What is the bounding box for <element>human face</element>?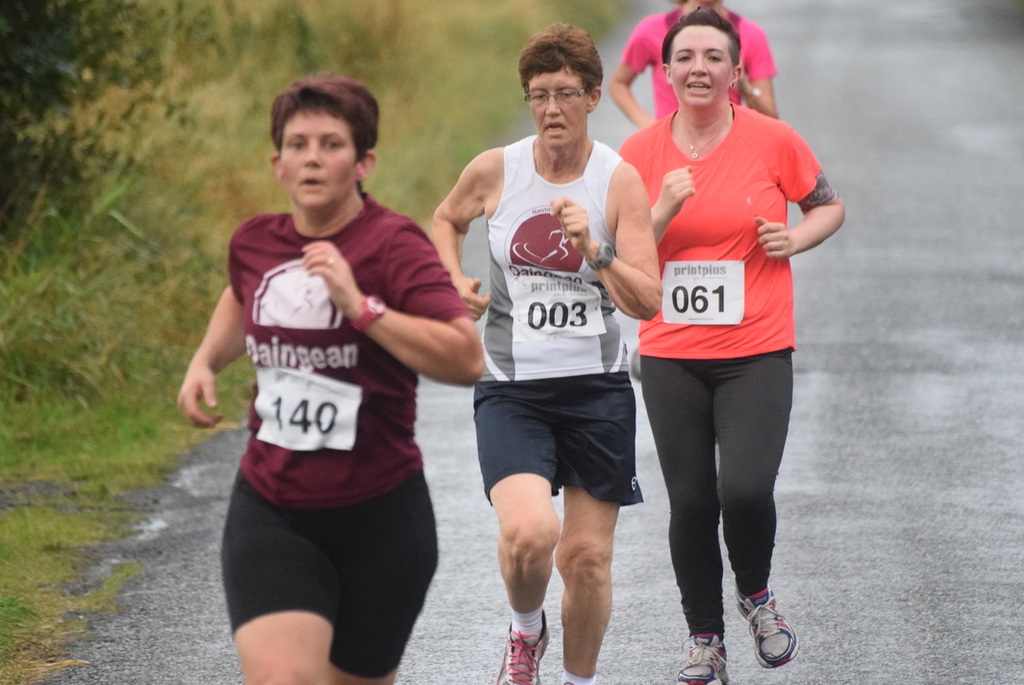
x1=527 y1=74 x2=583 y2=146.
